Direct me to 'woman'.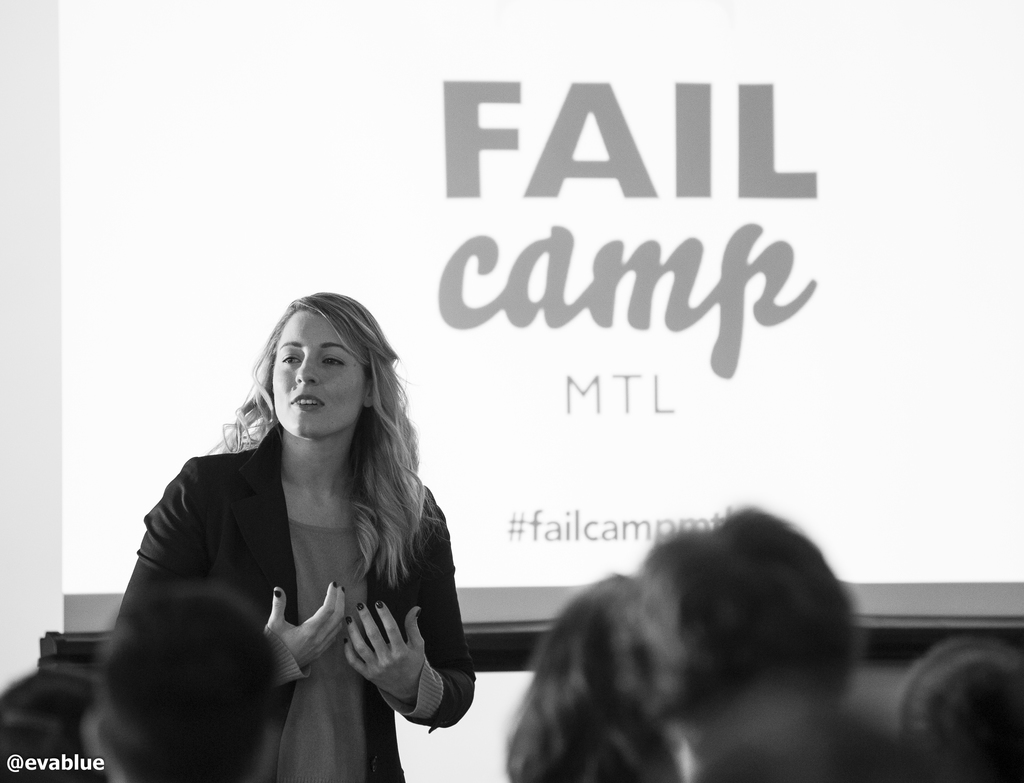
Direction: 116:287:480:782.
